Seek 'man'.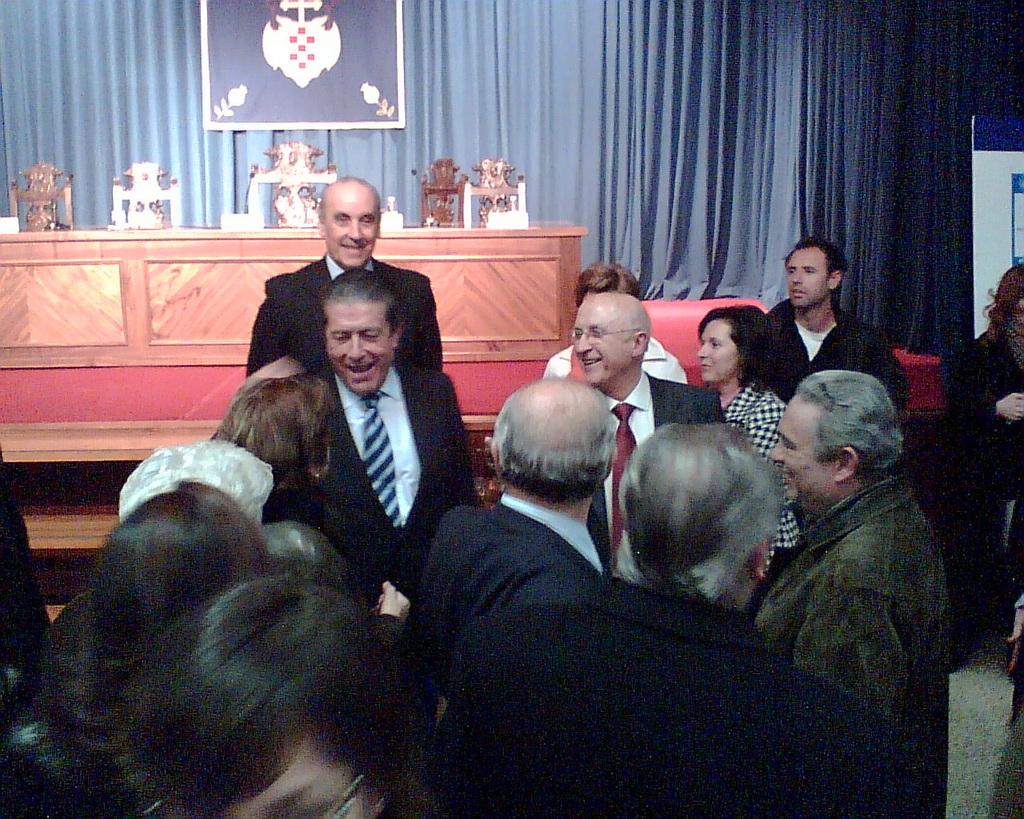
{"left": 766, "top": 230, "right": 902, "bottom": 398}.
